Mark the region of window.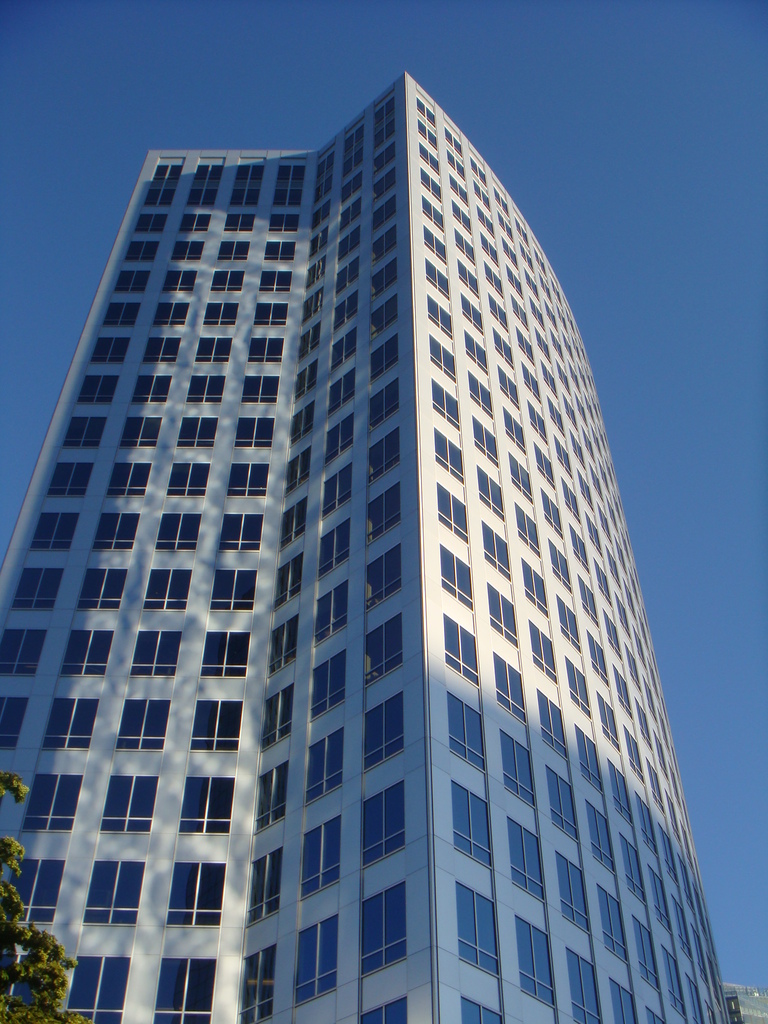
Region: [126,239,156,259].
